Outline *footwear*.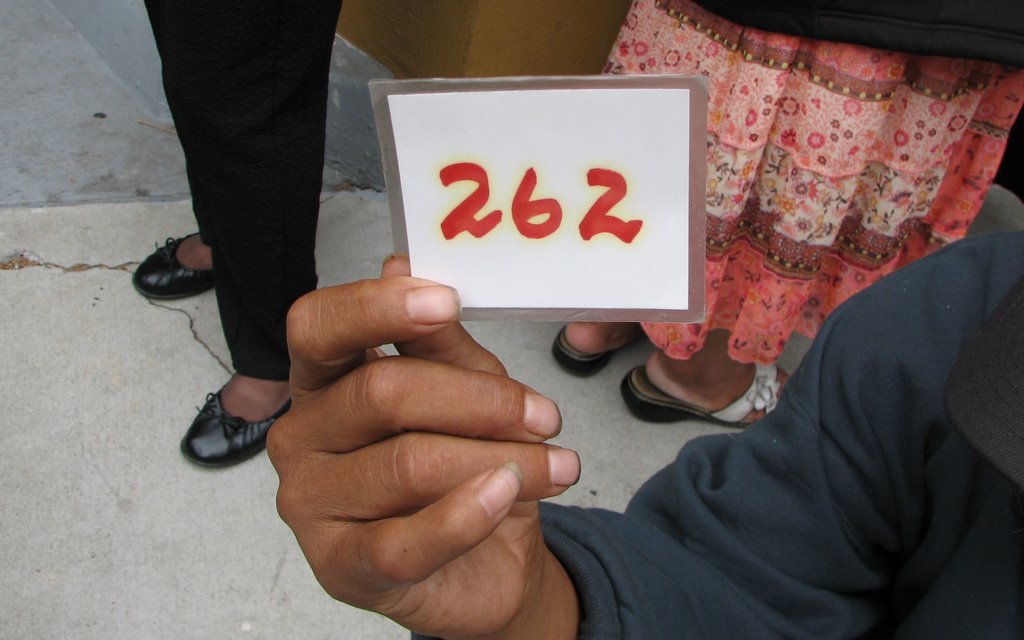
Outline: 178, 382, 303, 468.
